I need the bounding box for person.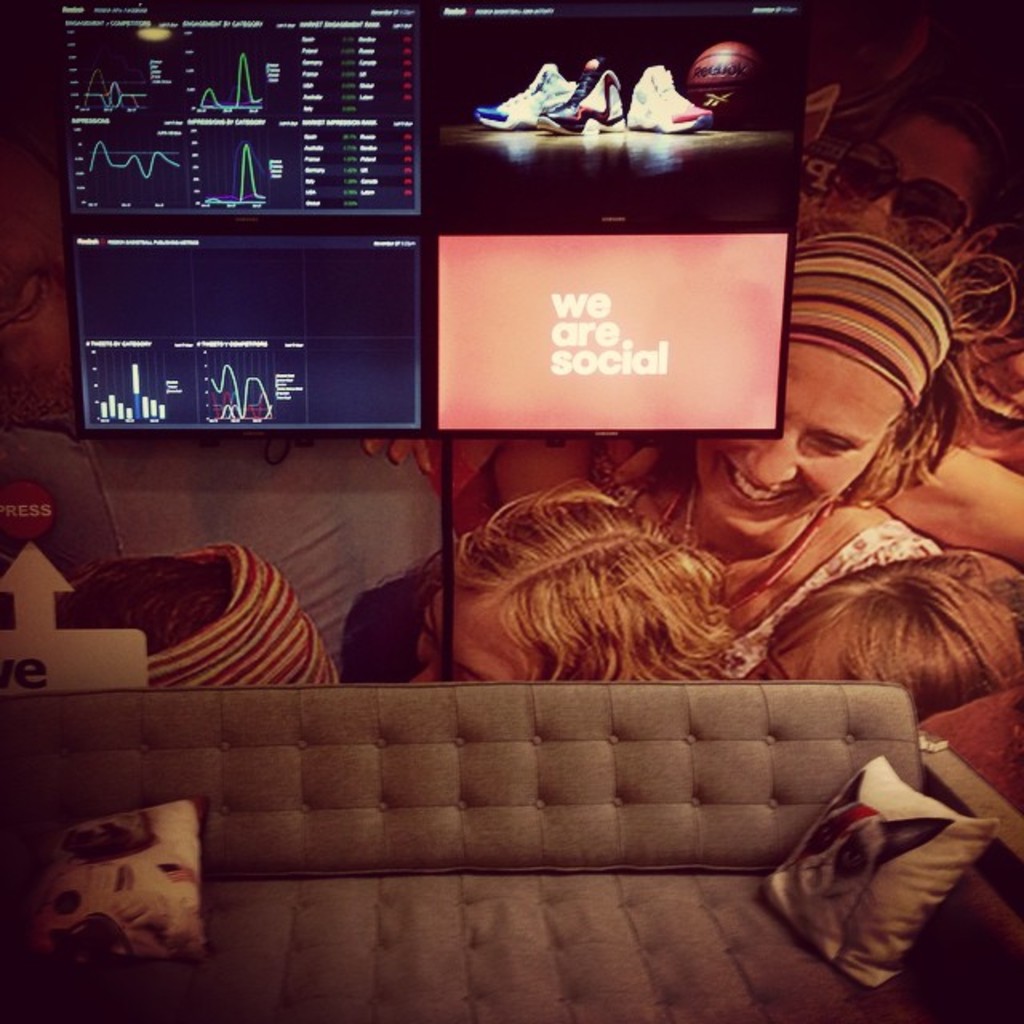
Here it is: x1=875, y1=430, x2=1022, y2=565.
